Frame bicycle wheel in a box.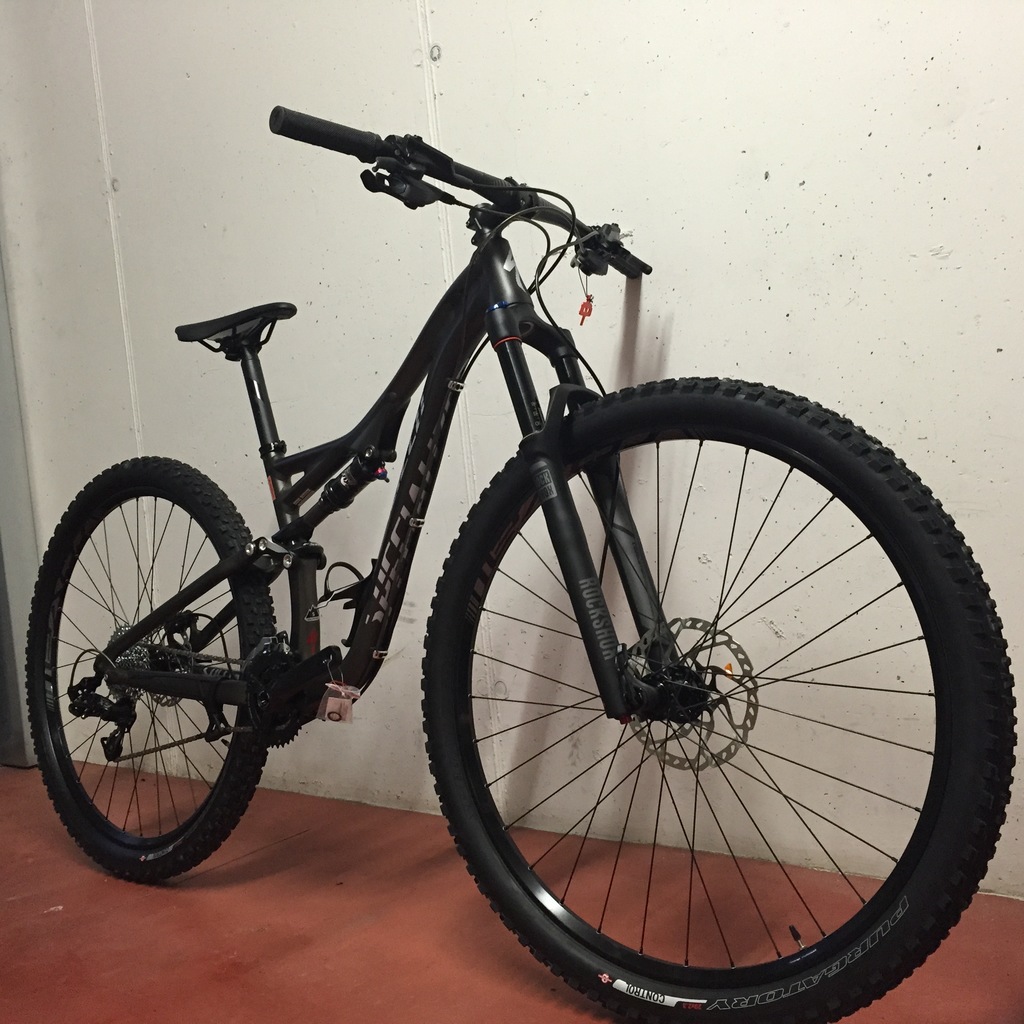
<region>20, 449, 277, 889</region>.
